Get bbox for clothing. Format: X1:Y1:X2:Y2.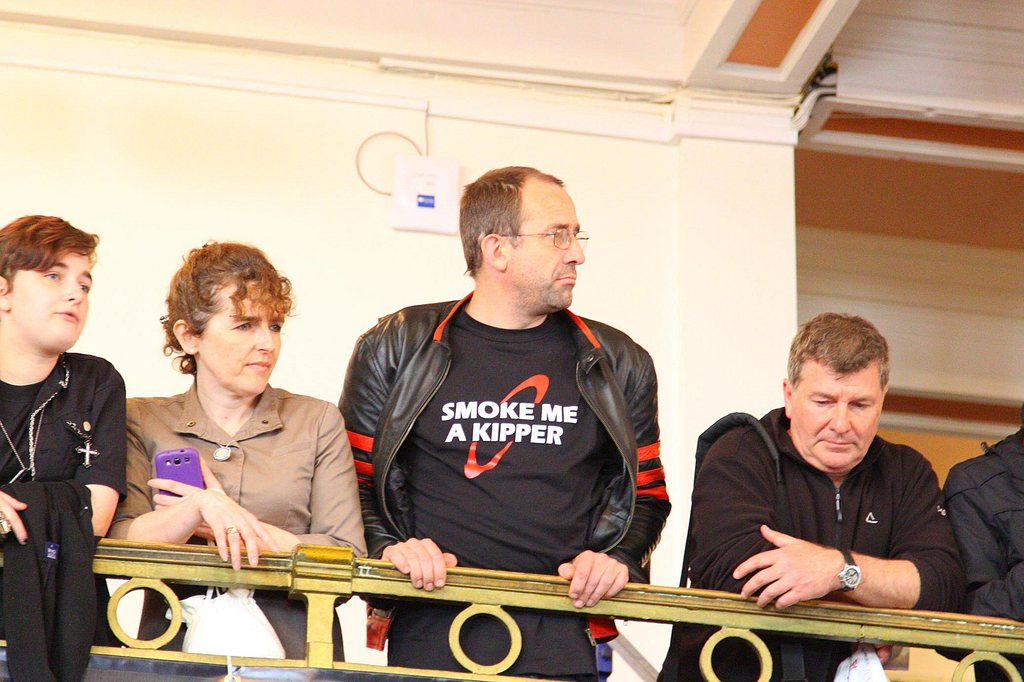
932:430:1023:681.
